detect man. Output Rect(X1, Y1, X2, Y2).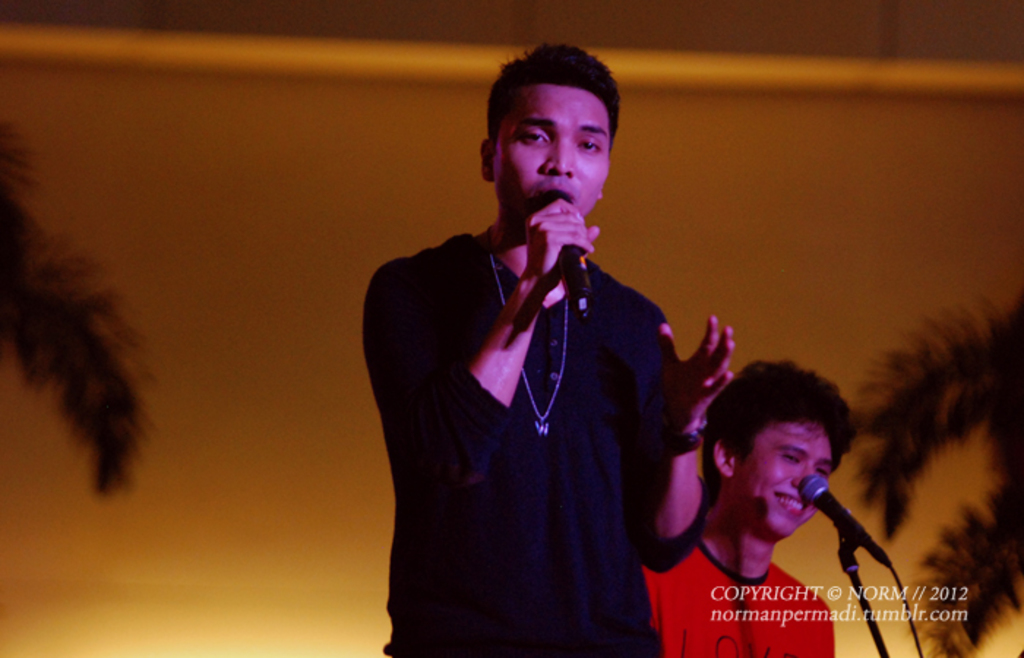
Rect(644, 363, 850, 657).
